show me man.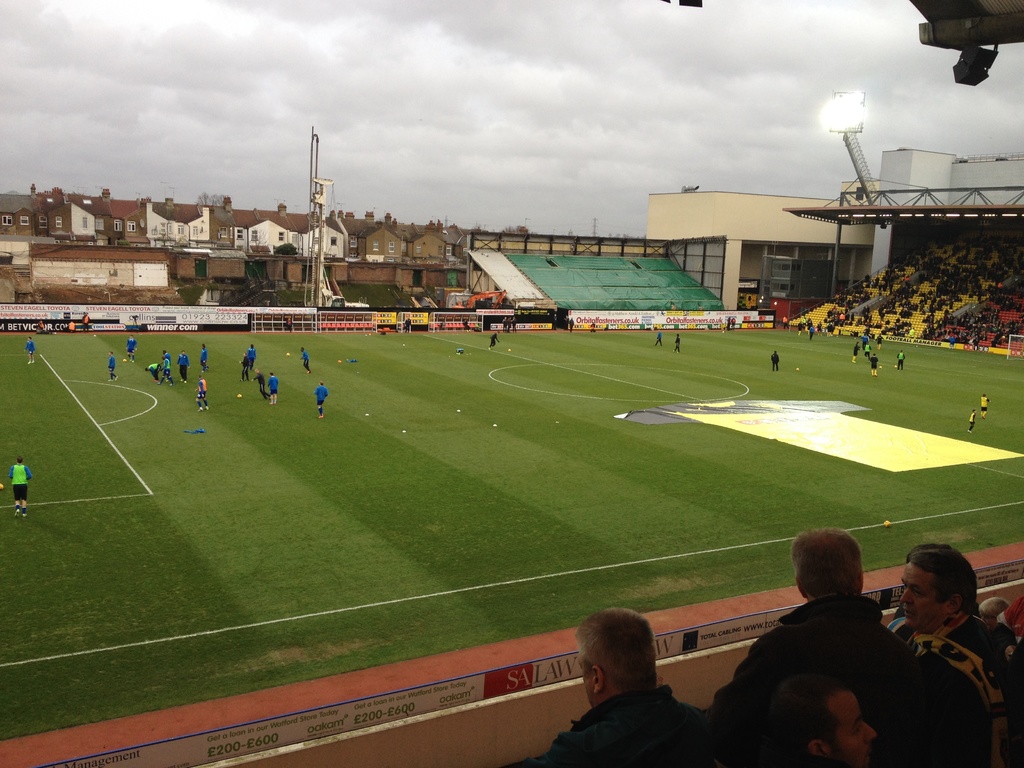
man is here: [x1=673, y1=332, x2=681, y2=355].
